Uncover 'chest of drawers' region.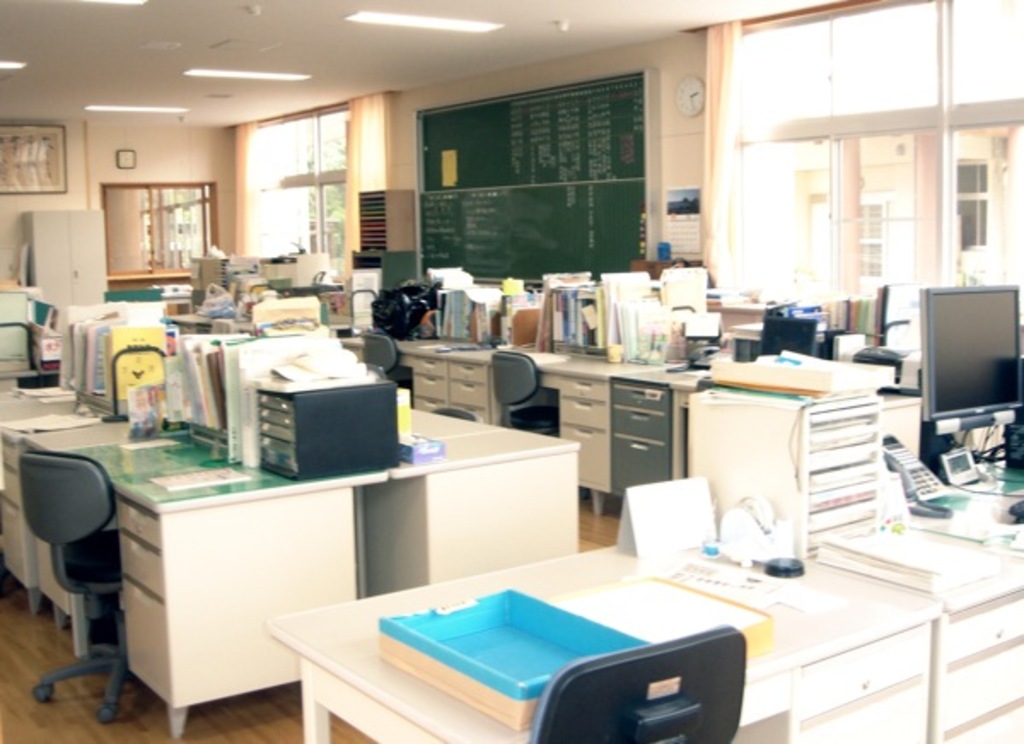
Uncovered: crop(609, 350, 925, 515).
